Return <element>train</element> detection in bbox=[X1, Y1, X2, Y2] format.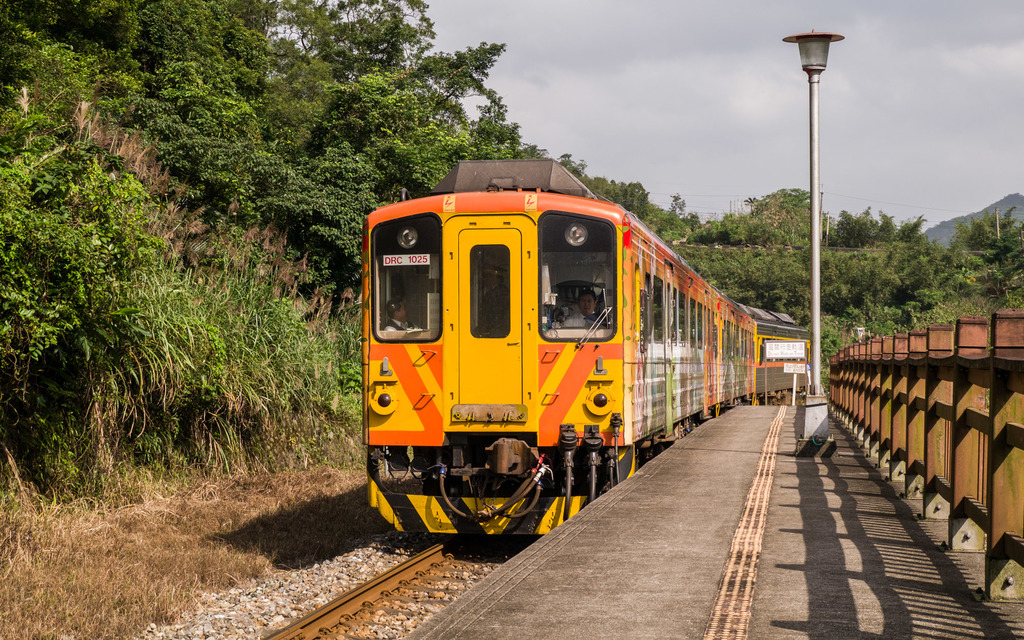
bbox=[358, 151, 821, 547].
